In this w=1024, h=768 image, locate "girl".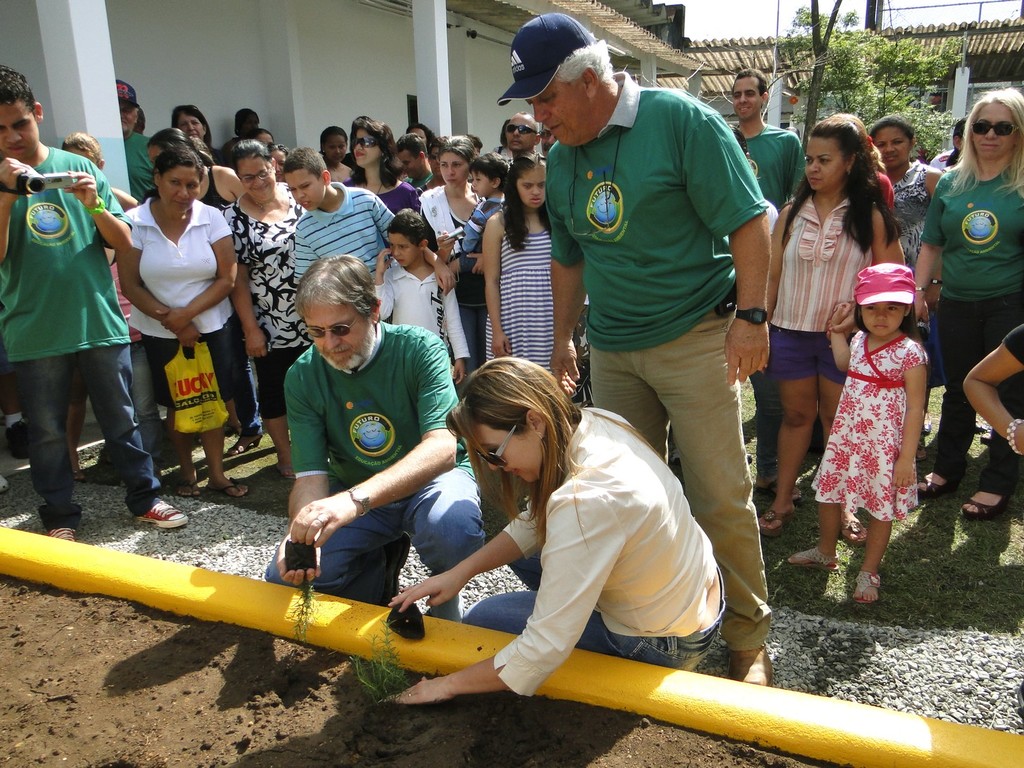
Bounding box: 345, 119, 421, 206.
